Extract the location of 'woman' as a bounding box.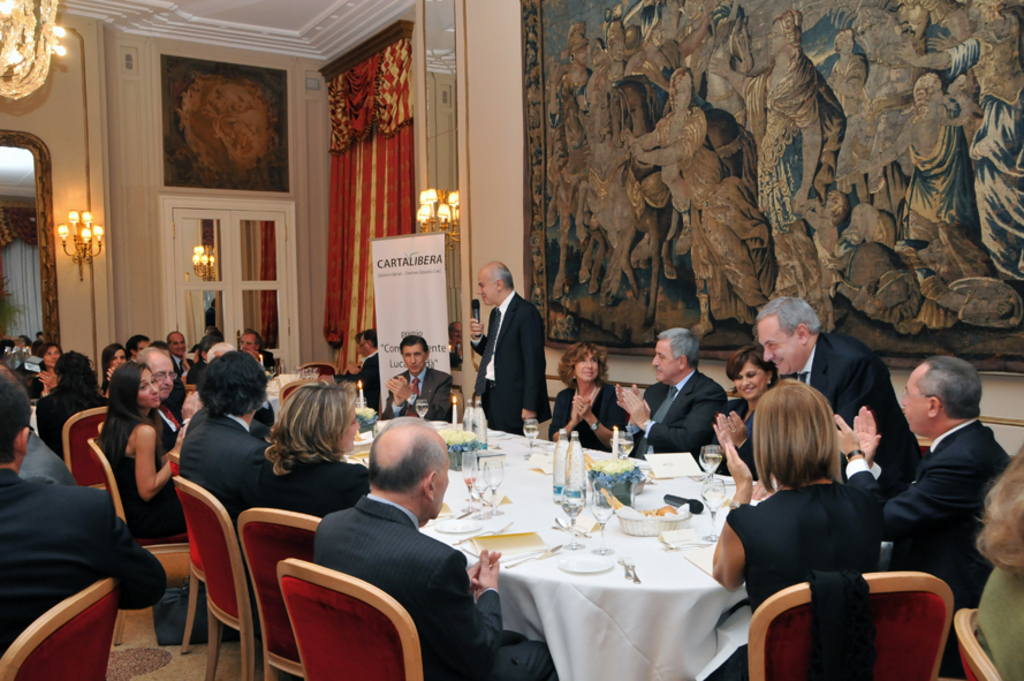
(left=258, top=388, right=369, bottom=536).
